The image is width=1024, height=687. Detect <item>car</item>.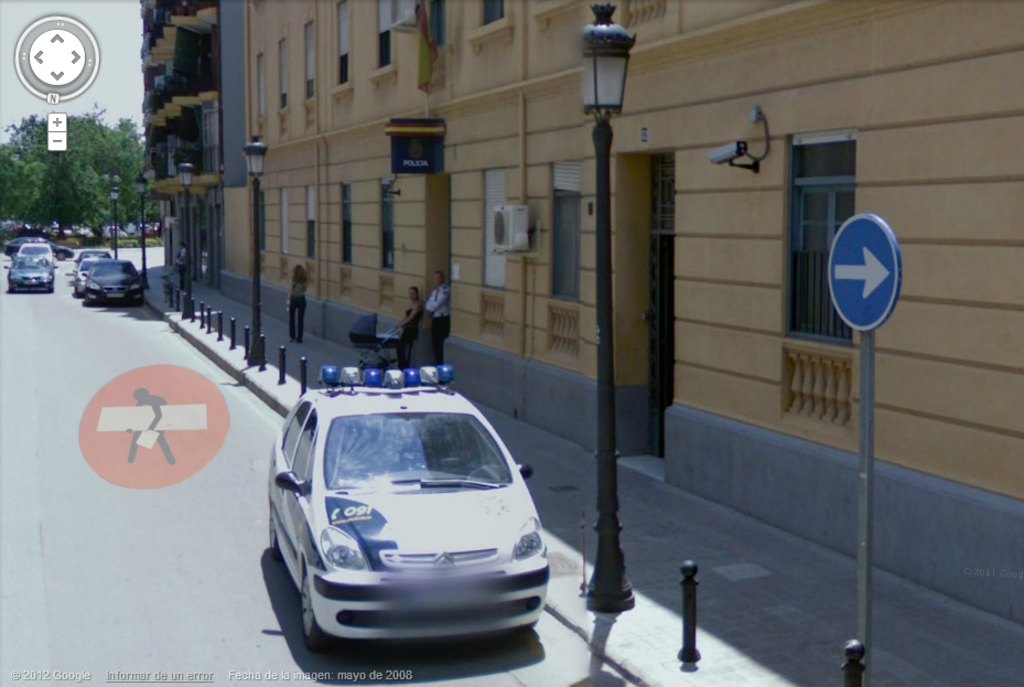
Detection: 82 256 145 300.
